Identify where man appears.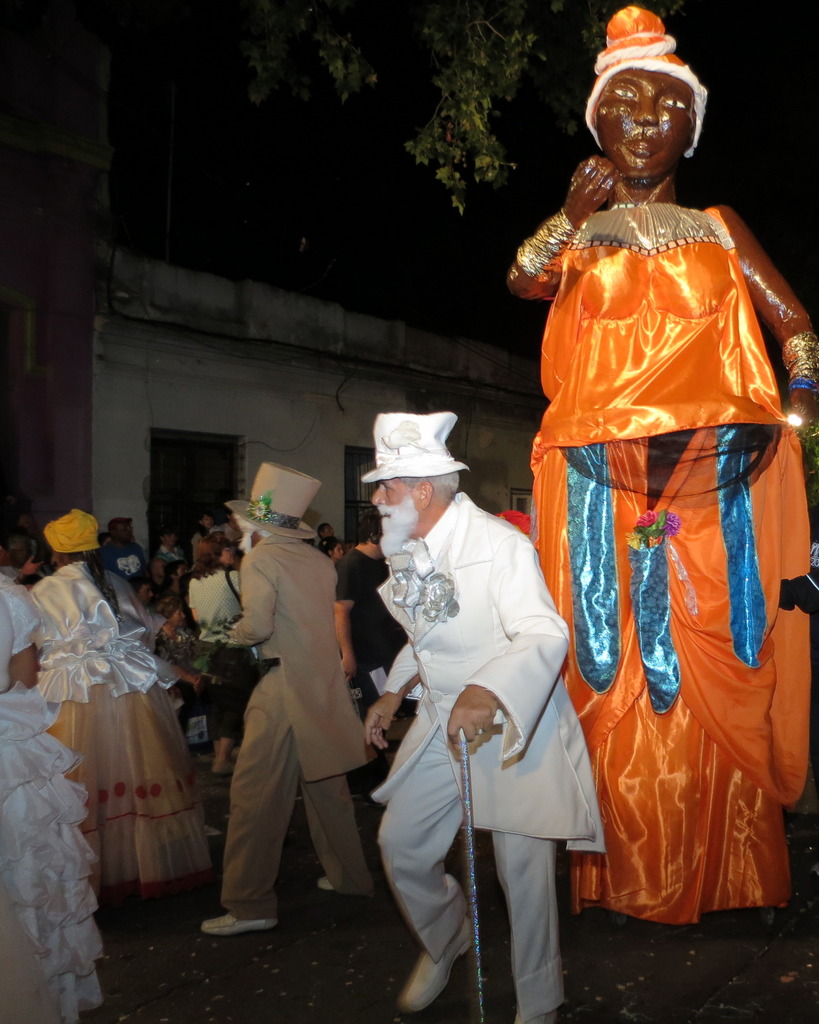
Appears at 324/499/461/748.
